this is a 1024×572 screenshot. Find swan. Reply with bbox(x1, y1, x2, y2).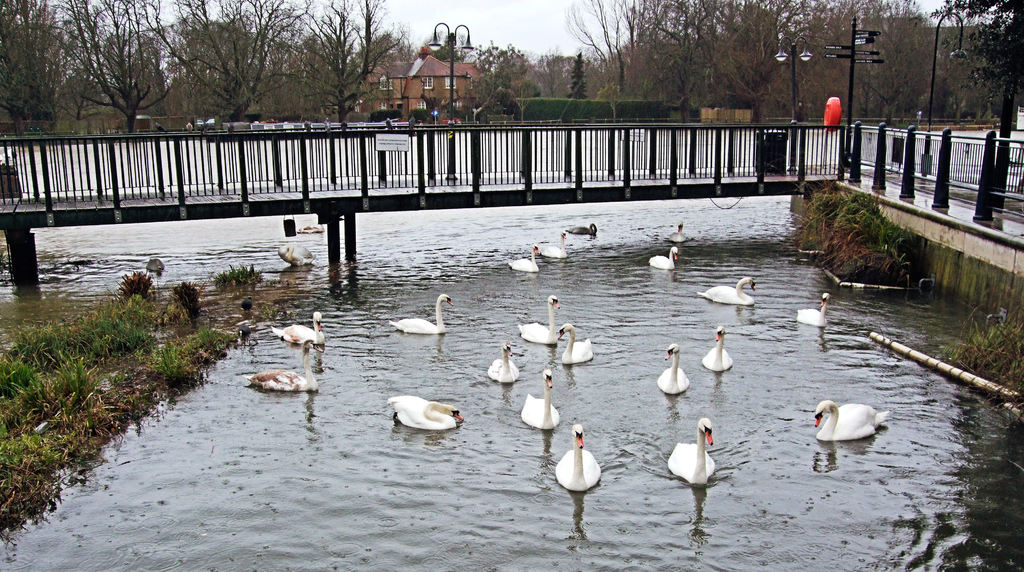
bbox(516, 294, 564, 341).
